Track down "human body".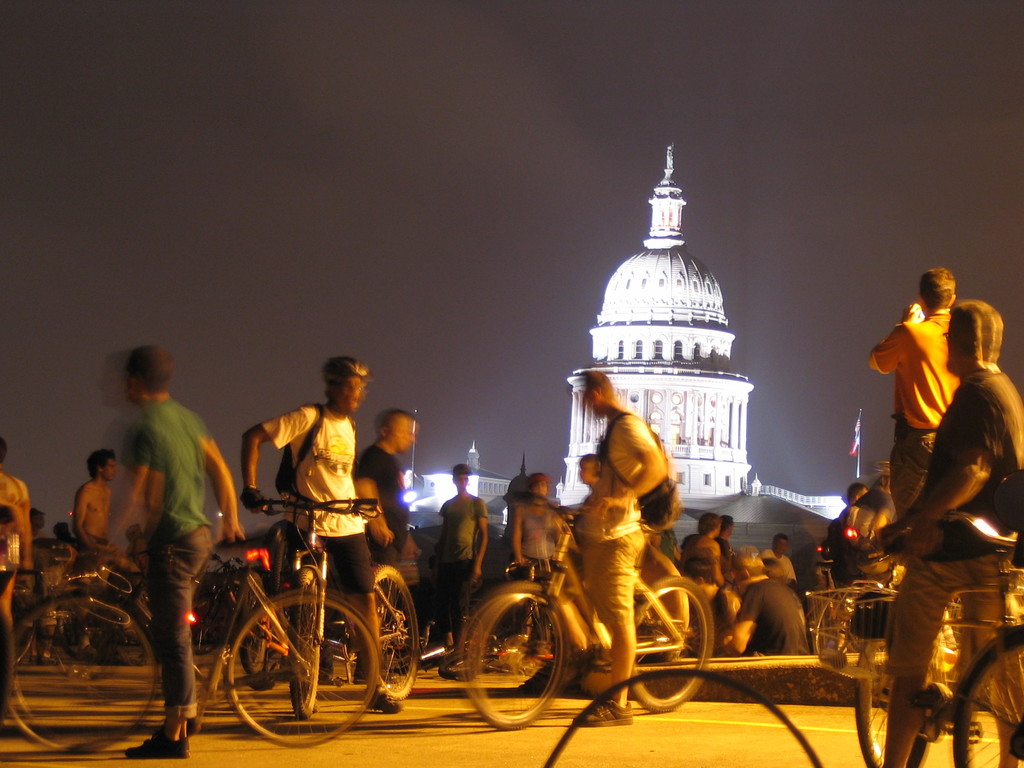
Tracked to 1/472/33/734.
